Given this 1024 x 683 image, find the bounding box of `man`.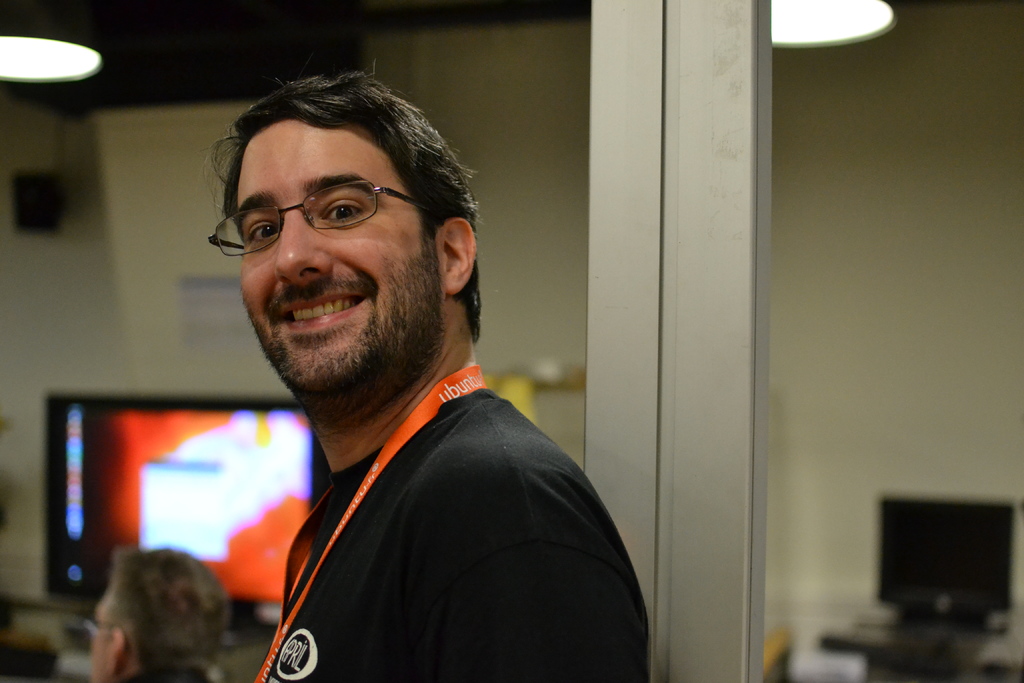
(83, 538, 231, 682).
